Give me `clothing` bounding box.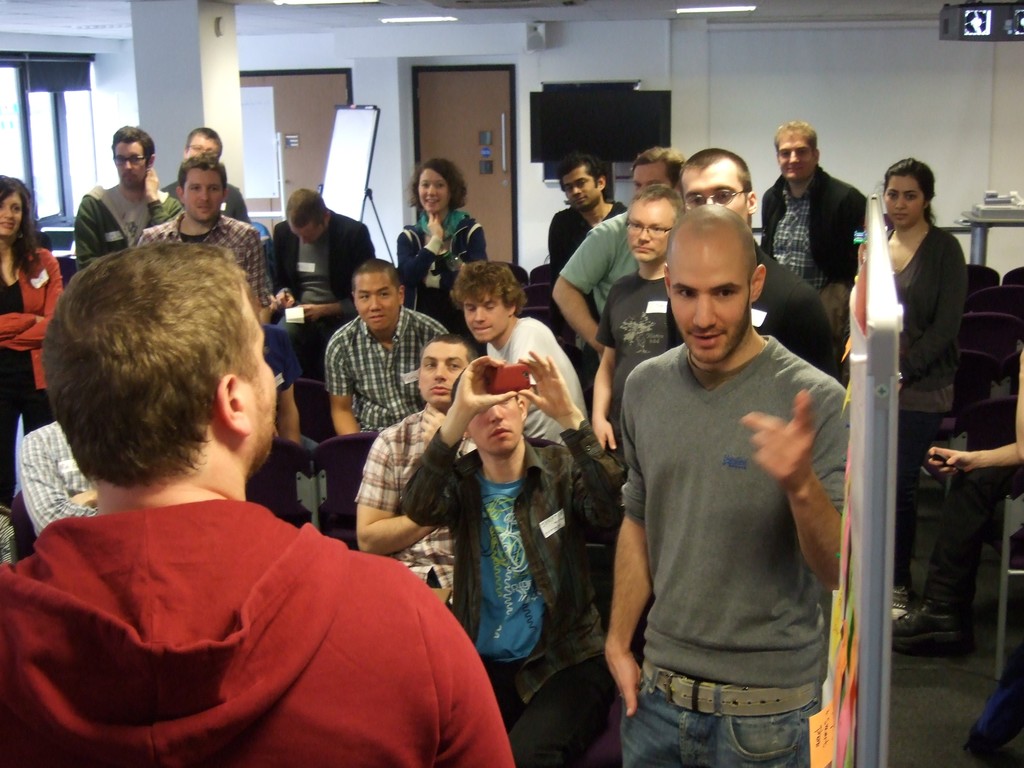
[x1=622, y1=342, x2=853, y2=694].
